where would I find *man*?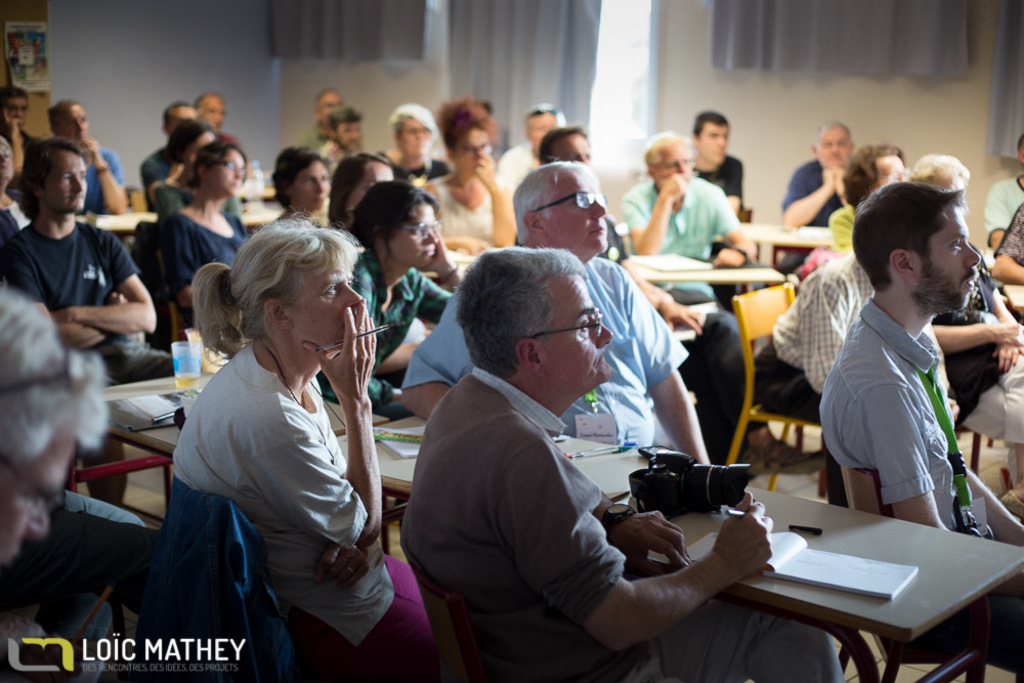
At box=[136, 98, 203, 217].
